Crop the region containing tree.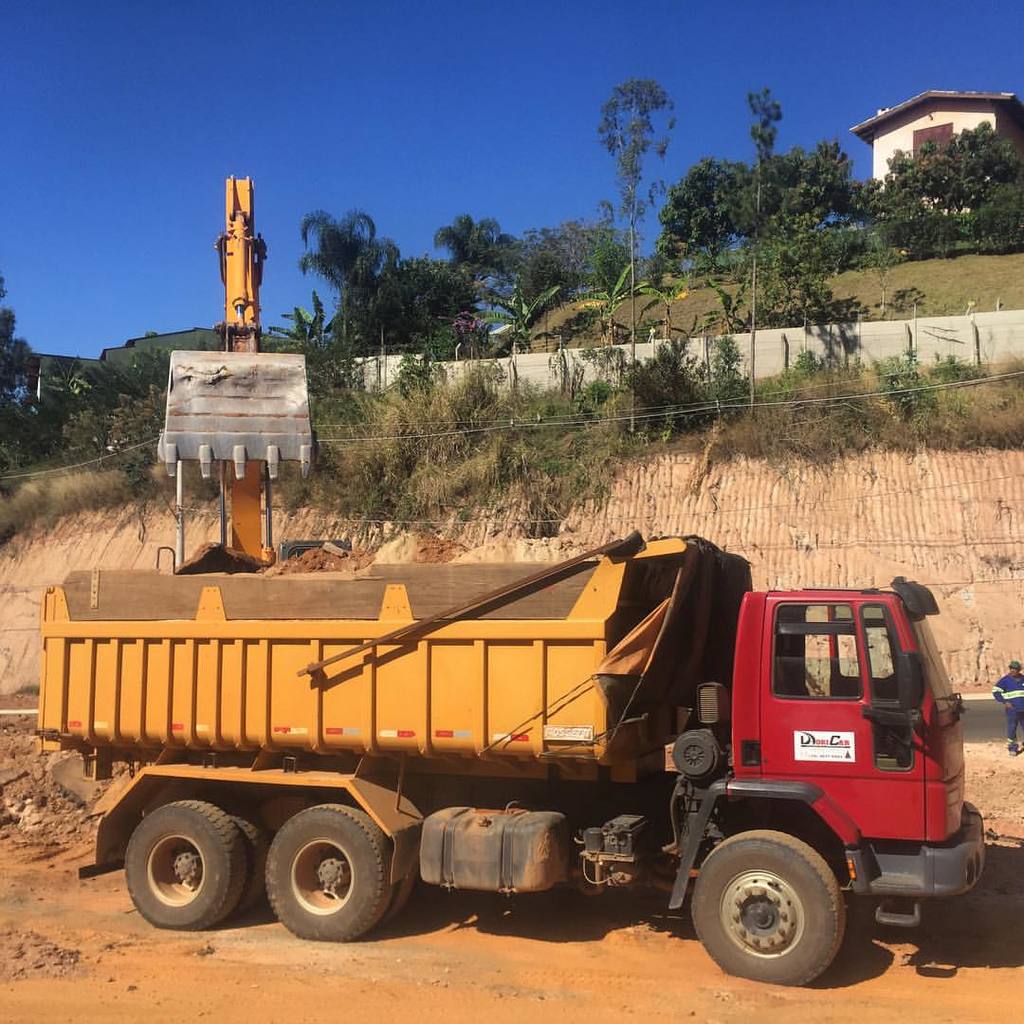
Crop region: 0, 281, 46, 463.
